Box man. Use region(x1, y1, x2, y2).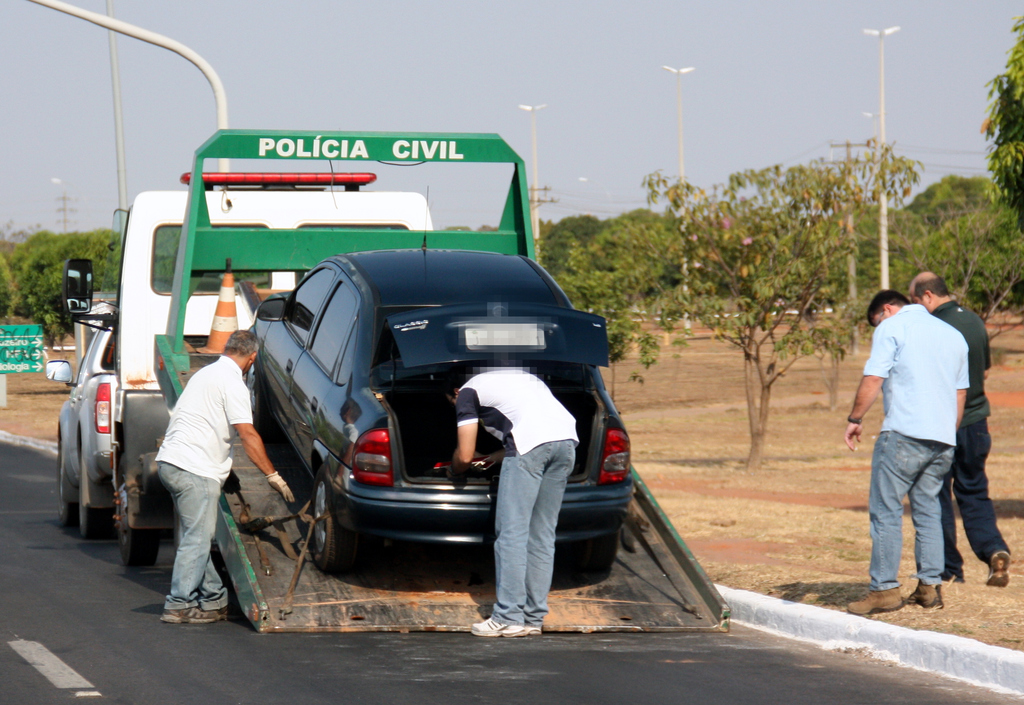
region(845, 287, 970, 610).
